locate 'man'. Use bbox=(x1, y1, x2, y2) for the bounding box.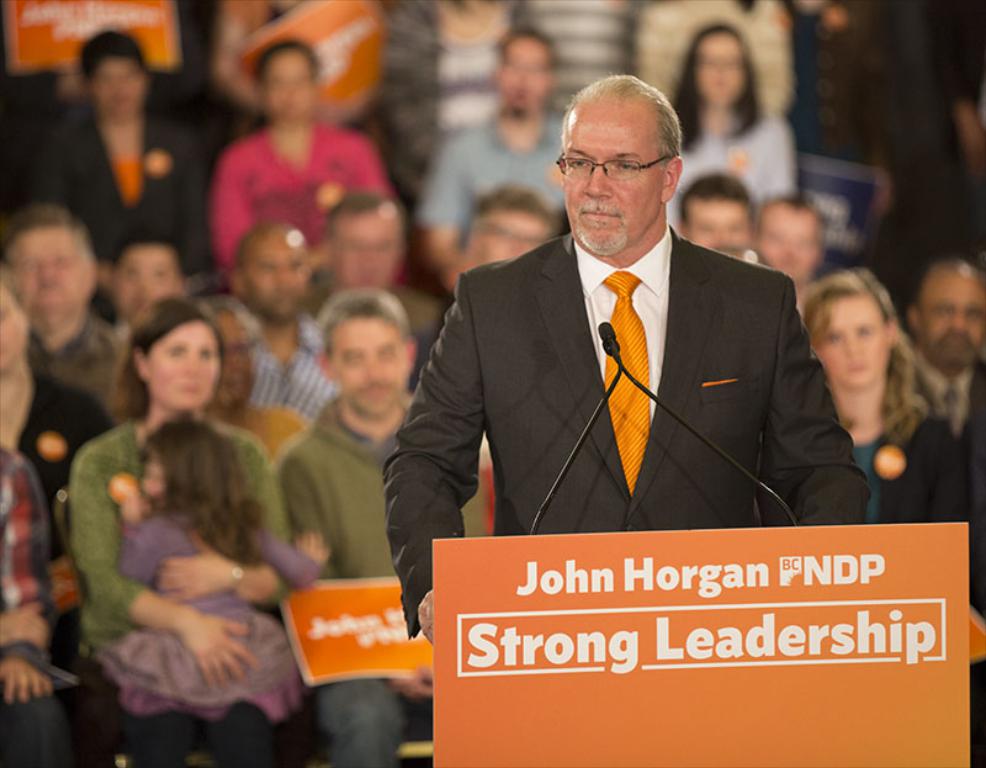
bbox=(905, 261, 985, 451).
